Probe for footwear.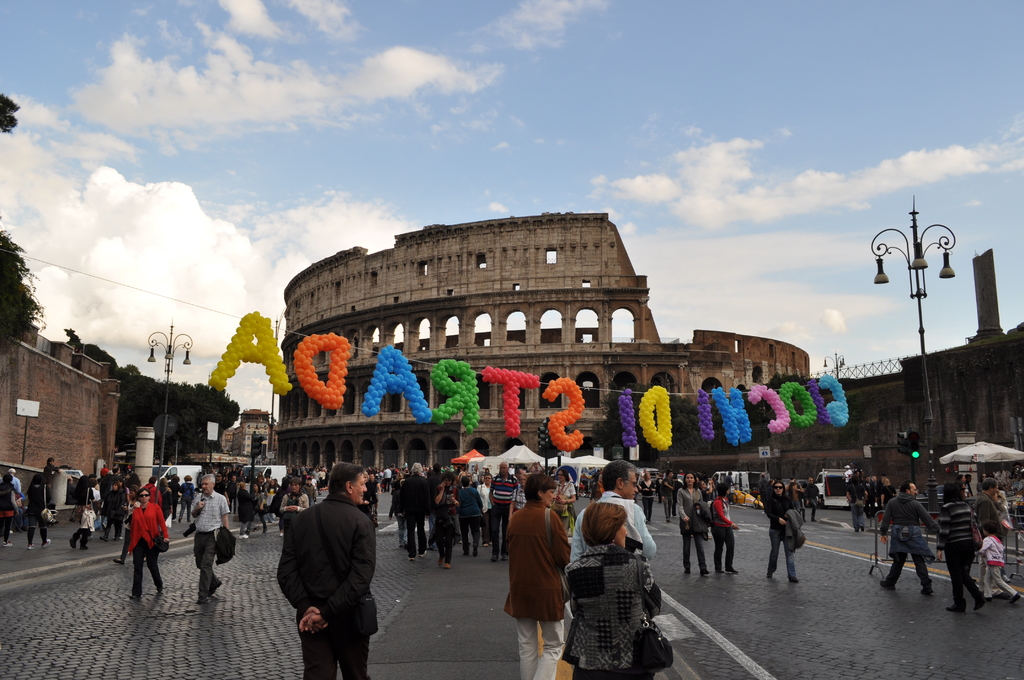
Probe result: Rect(803, 519, 806, 522).
